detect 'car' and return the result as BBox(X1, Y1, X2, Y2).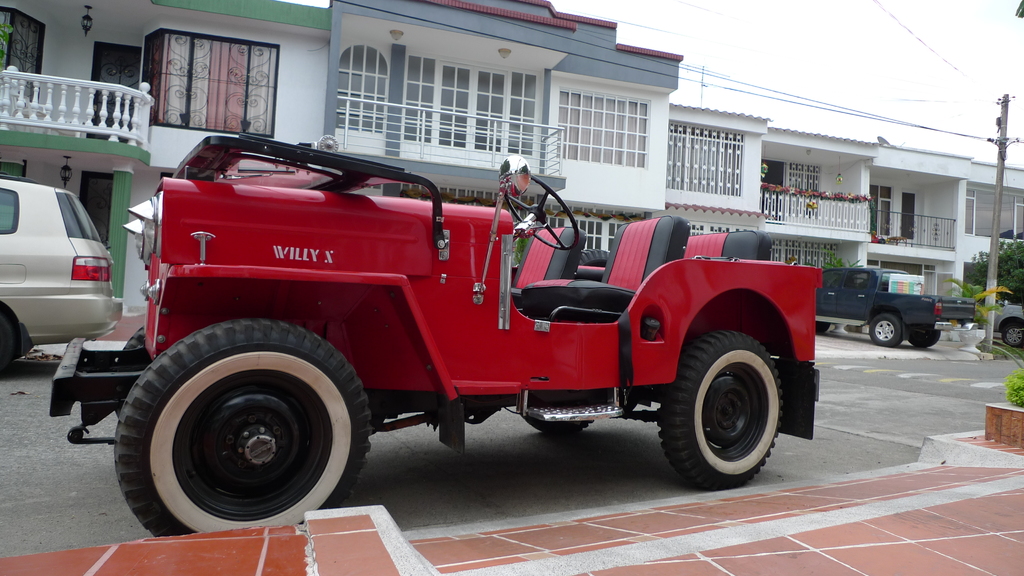
BBox(995, 299, 1023, 349).
